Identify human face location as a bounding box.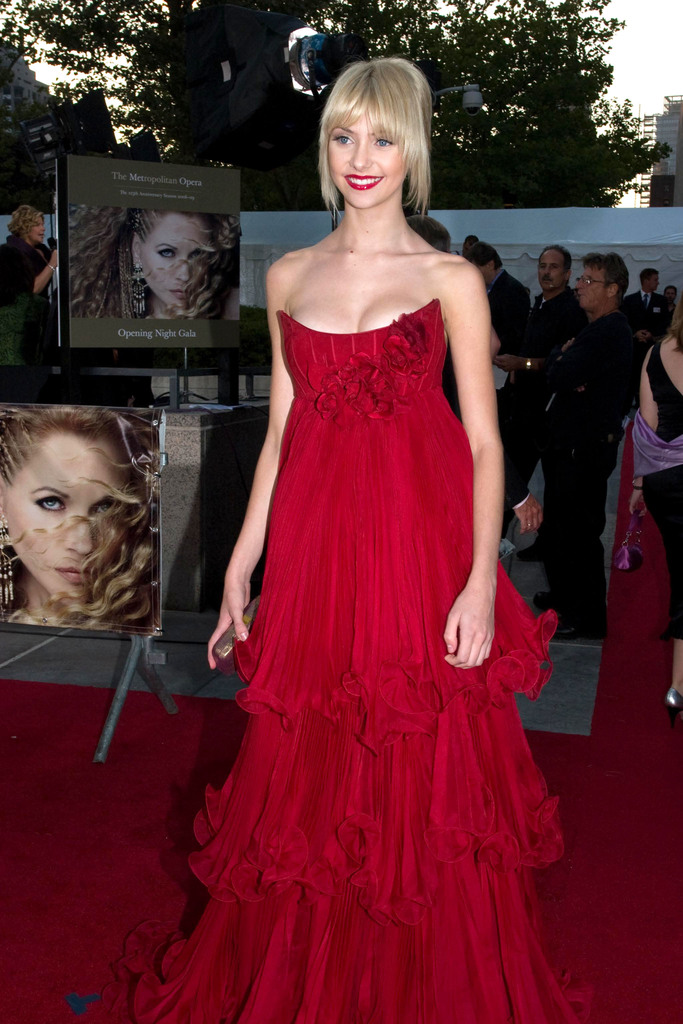
(left=539, top=249, right=563, bottom=294).
